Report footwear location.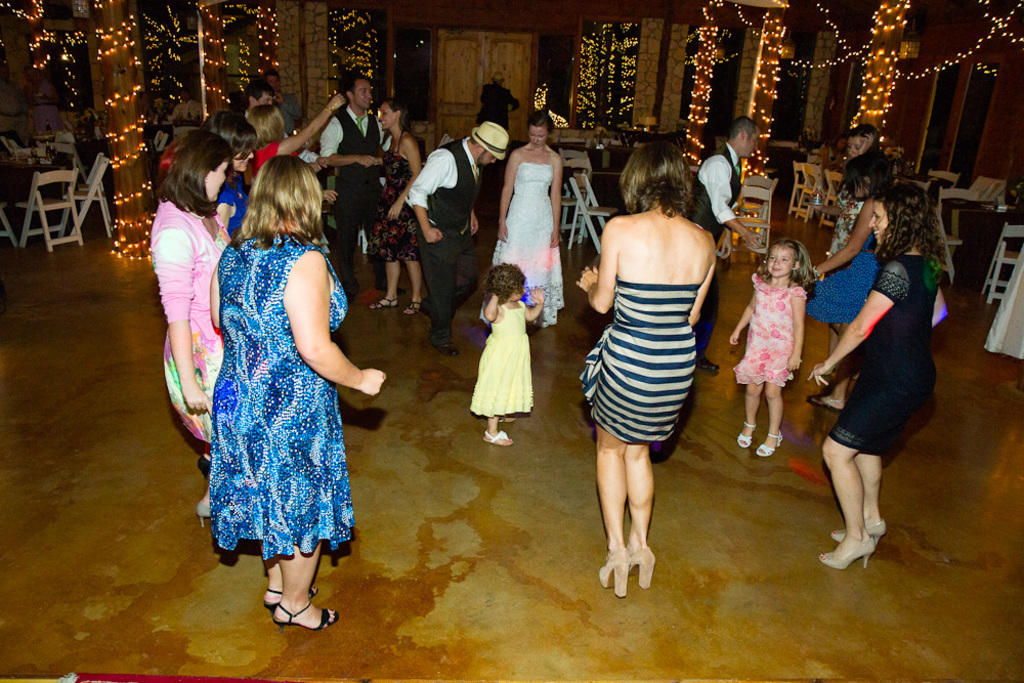
Report: detection(739, 423, 758, 450).
